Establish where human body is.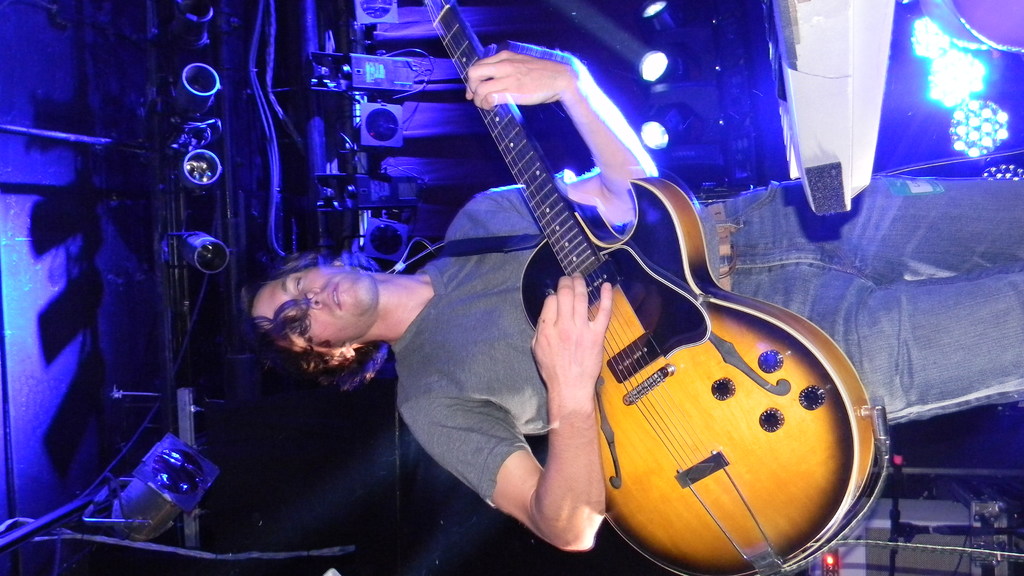
Established at bbox=(246, 46, 1023, 554).
